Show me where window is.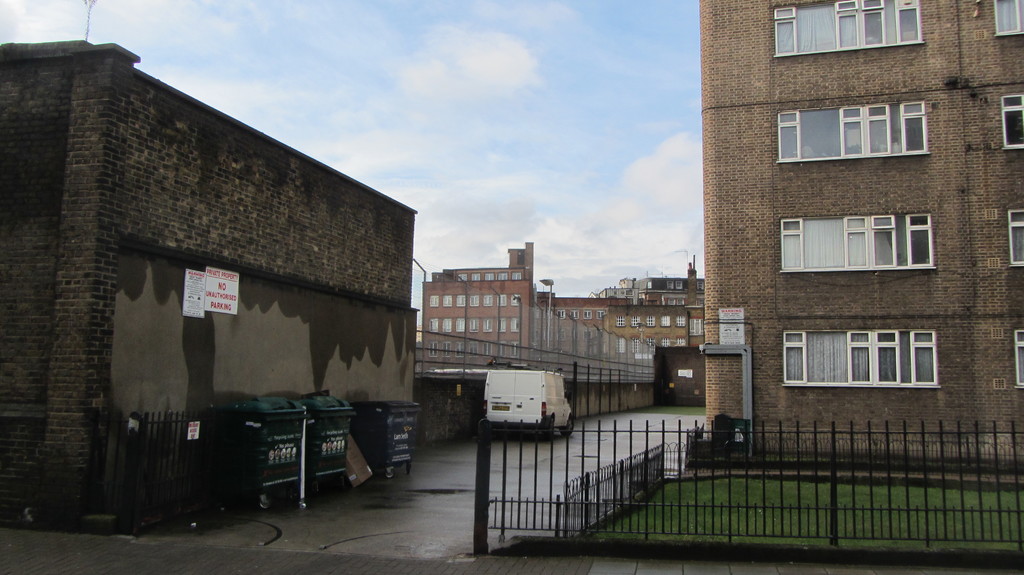
window is at region(456, 342, 461, 357).
